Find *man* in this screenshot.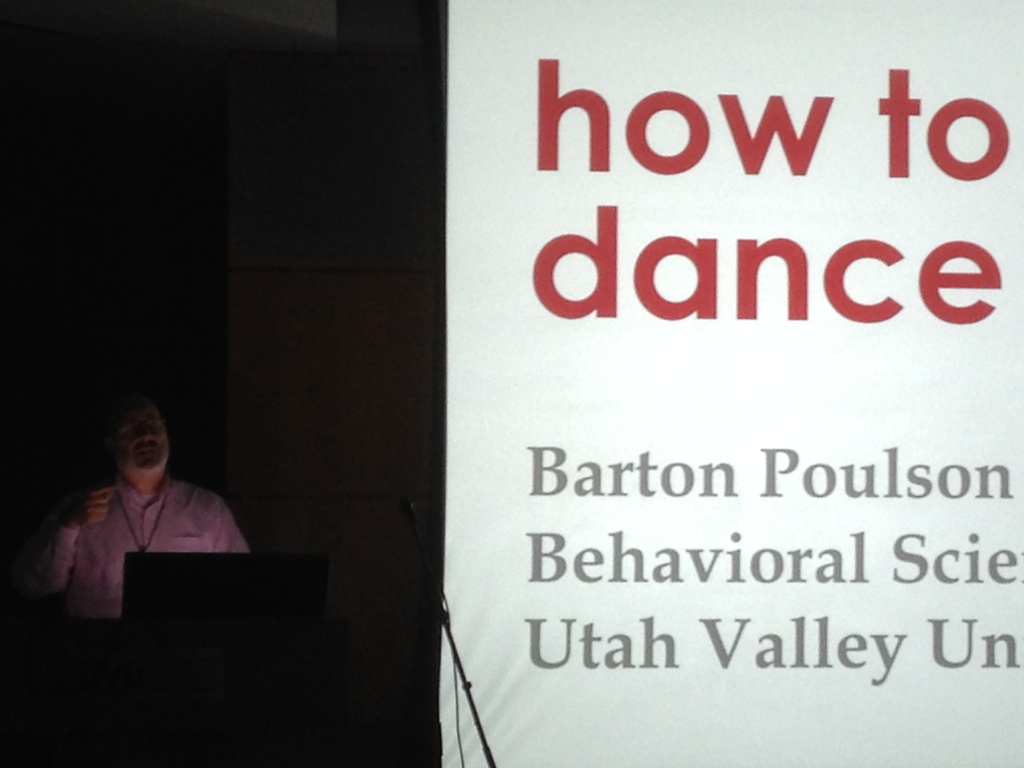
The bounding box for *man* is rect(22, 393, 272, 638).
